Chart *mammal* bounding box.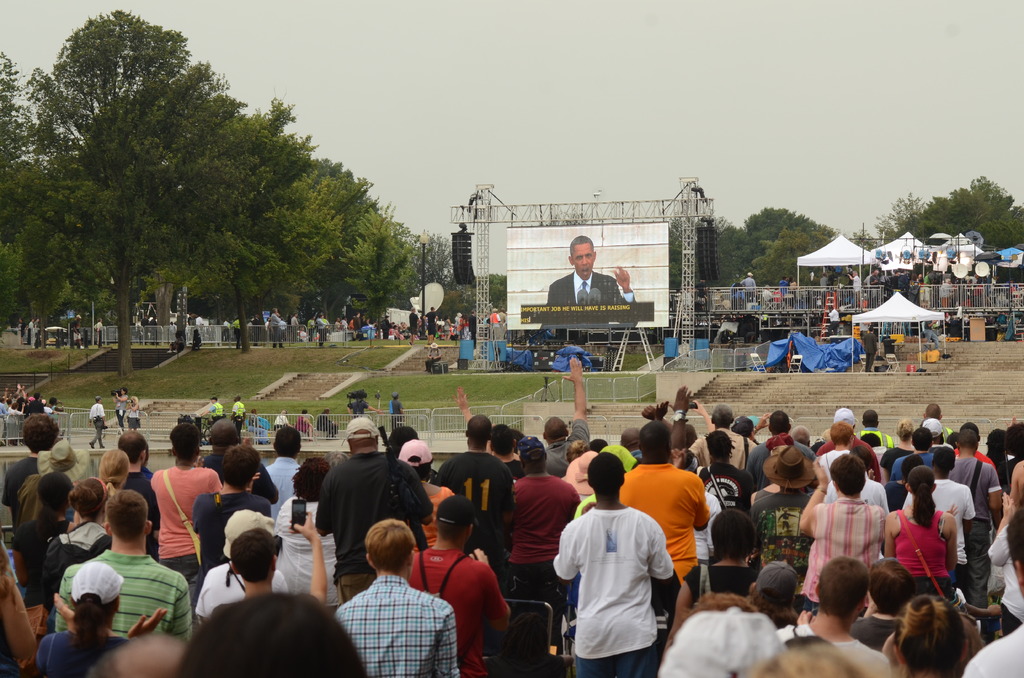
Charted: 543/353/587/476.
